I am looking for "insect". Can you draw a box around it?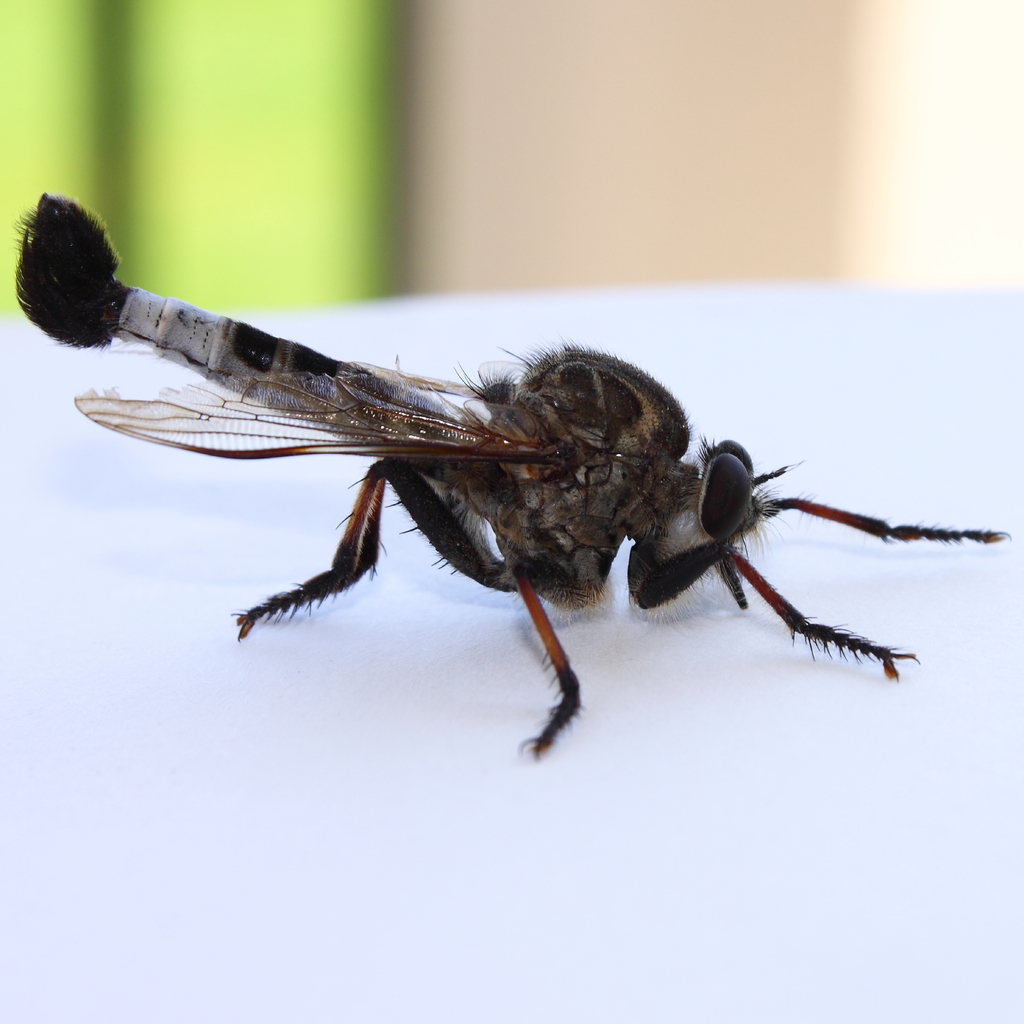
Sure, the bounding box is 13:189:1012:756.
